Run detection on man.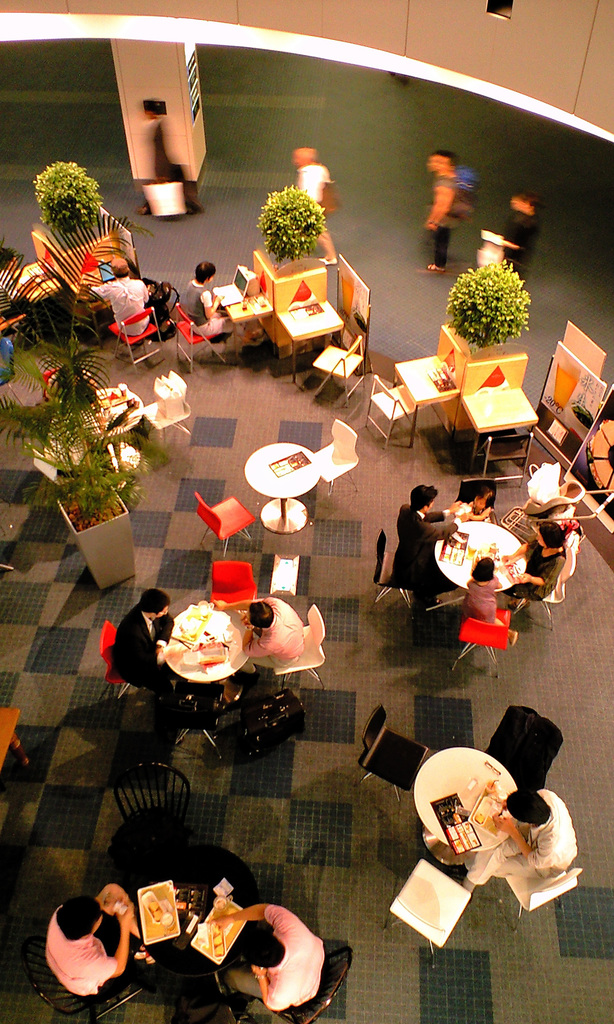
Result: detection(196, 896, 321, 1011).
